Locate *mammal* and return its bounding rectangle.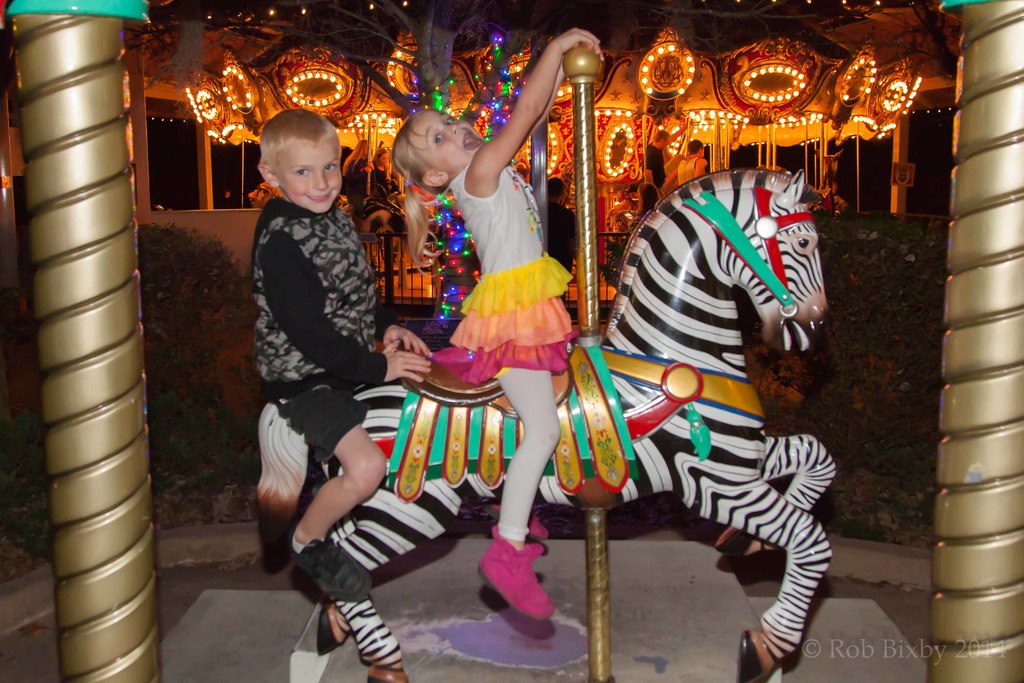
crop(632, 179, 662, 222).
